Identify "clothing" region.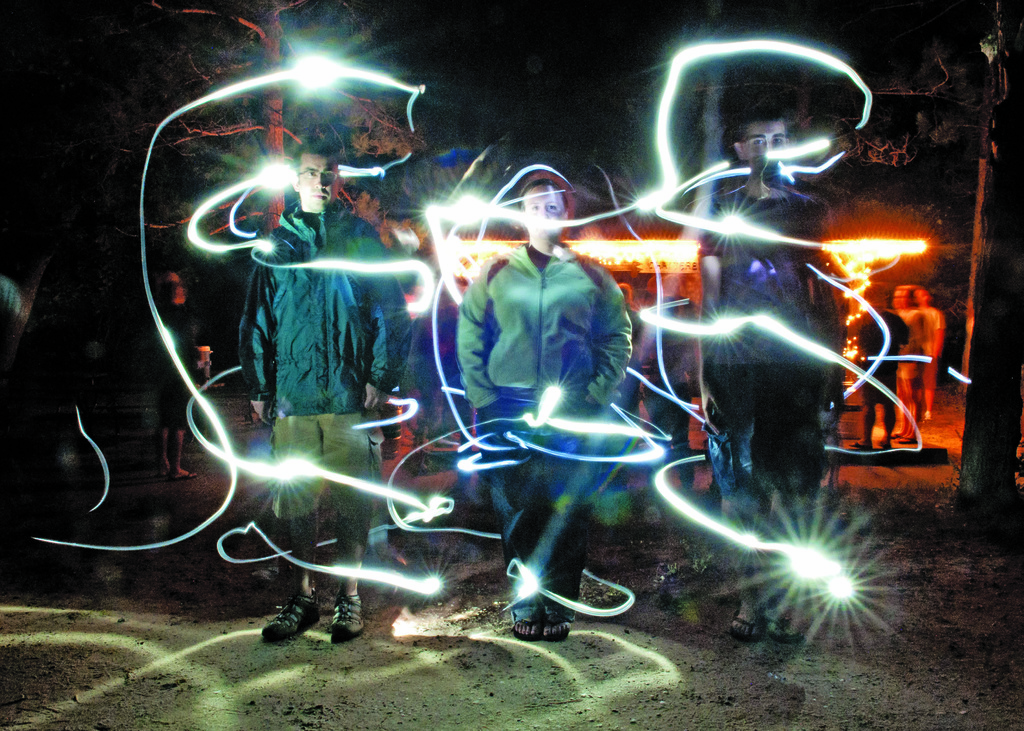
Region: (919,306,940,380).
